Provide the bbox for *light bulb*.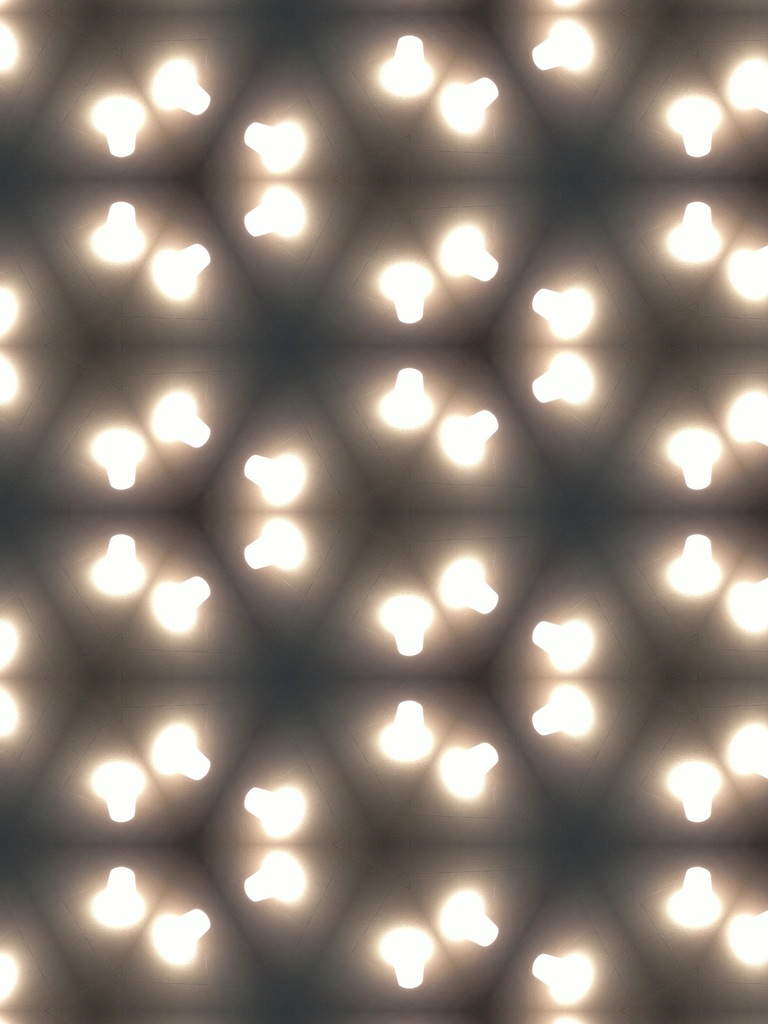
[732, 243, 767, 302].
